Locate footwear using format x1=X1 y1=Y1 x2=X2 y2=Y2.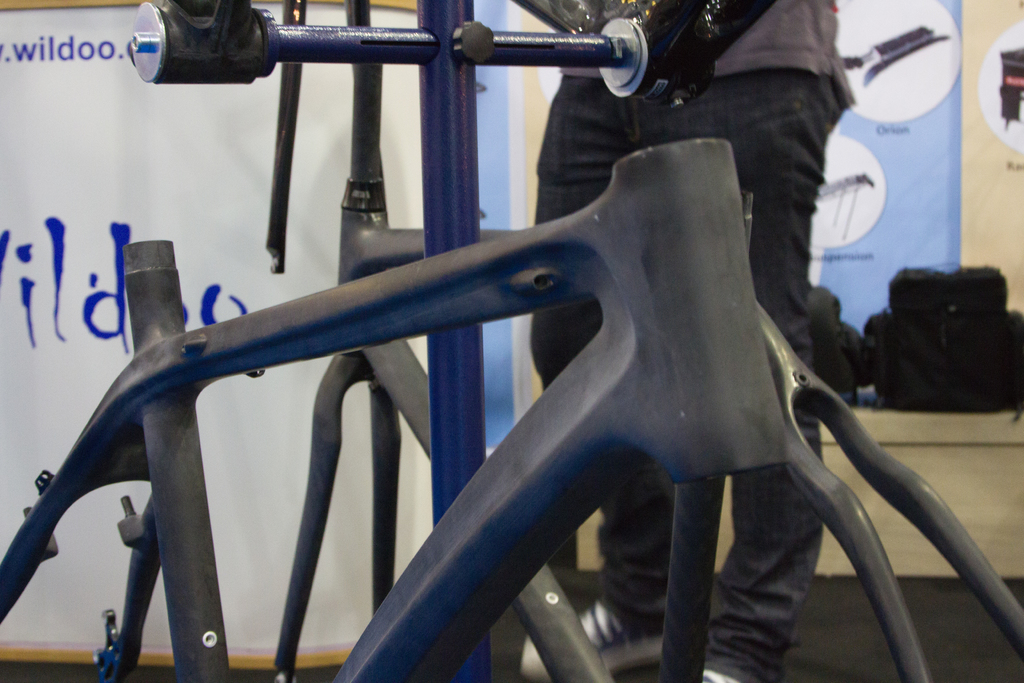
x1=702 y1=668 x2=737 y2=682.
